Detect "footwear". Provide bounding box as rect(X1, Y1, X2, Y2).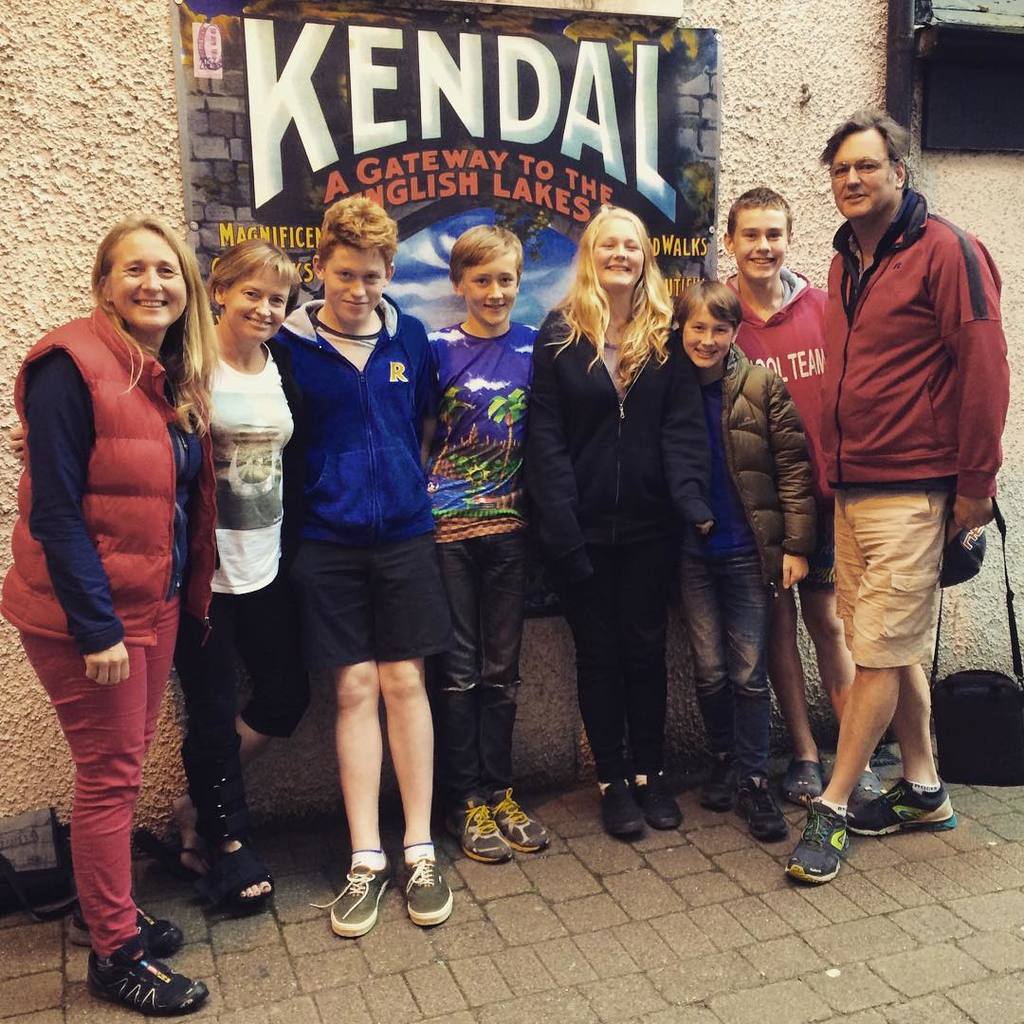
rect(704, 757, 735, 810).
